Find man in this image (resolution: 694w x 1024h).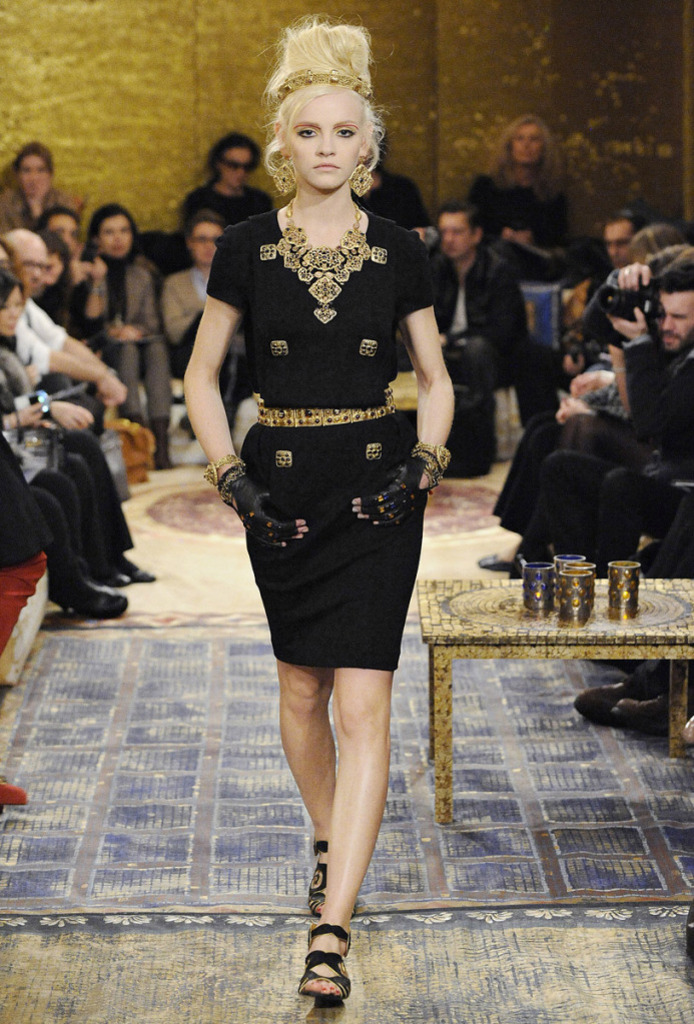
box(493, 251, 693, 582).
